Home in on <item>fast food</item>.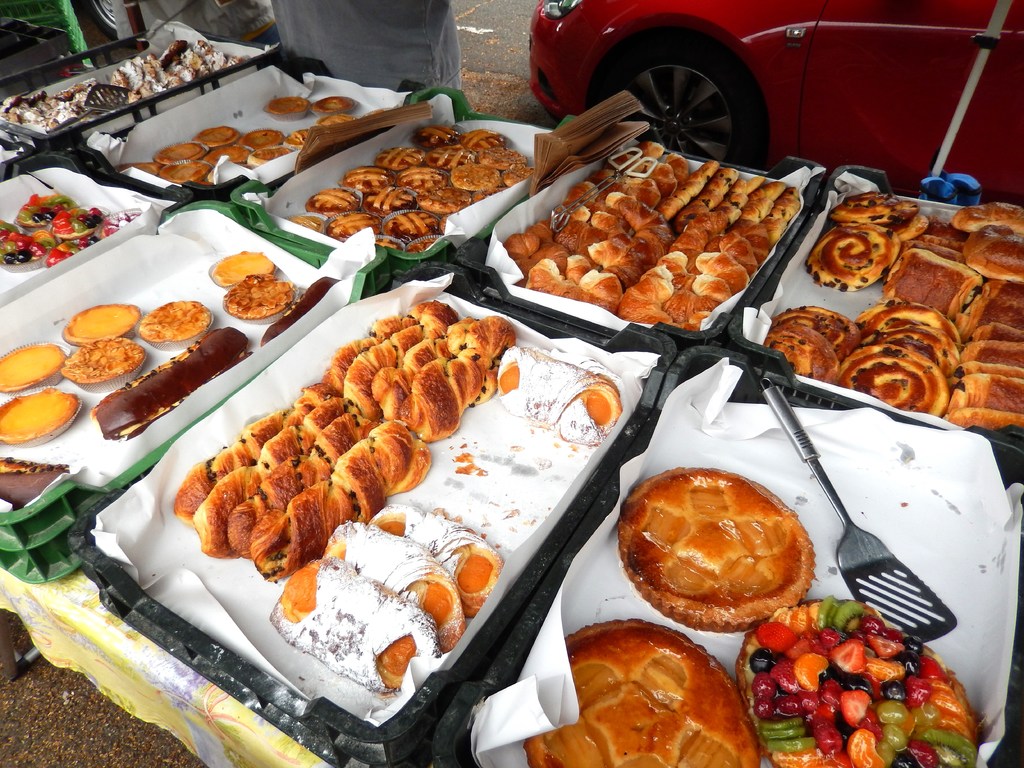
Homed in at x1=387 y1=240 x2=404 y2=248.
